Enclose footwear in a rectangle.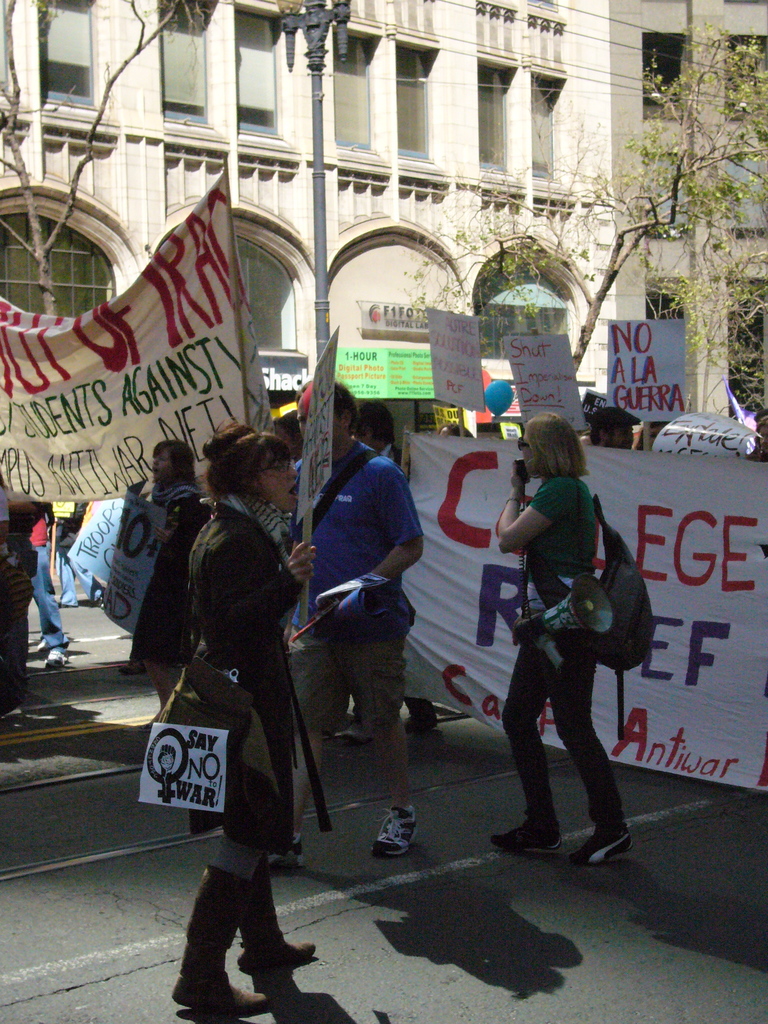
detection(172, 954, 269, 1023).
